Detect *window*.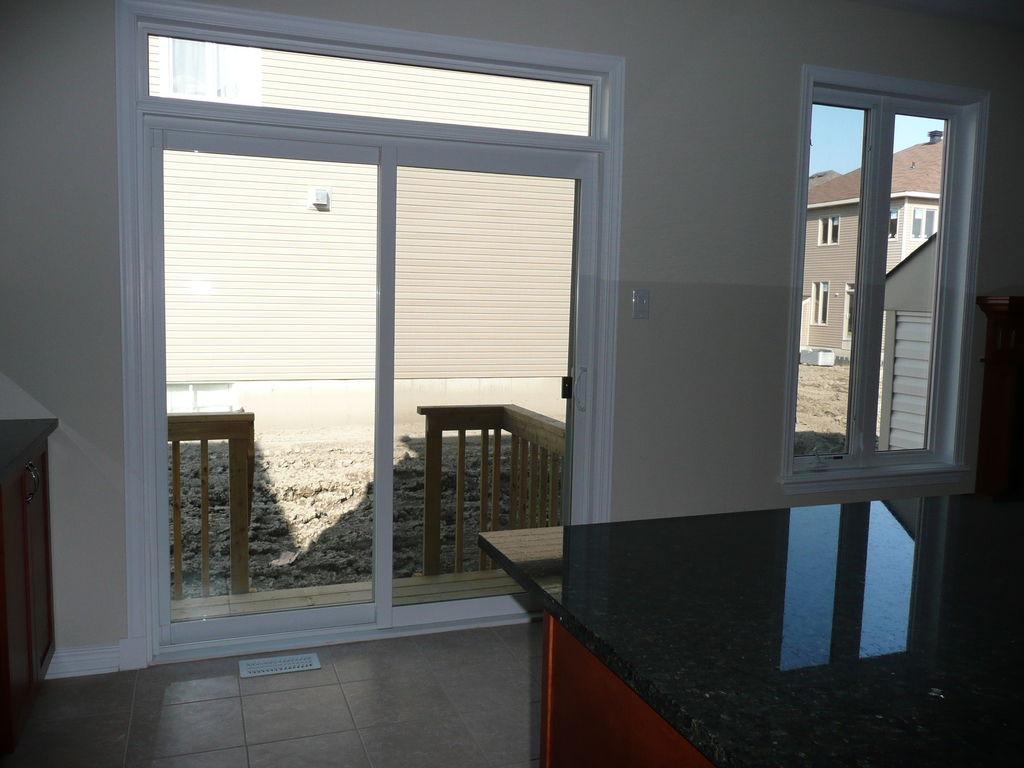
Detected at 815/214/839/248.
